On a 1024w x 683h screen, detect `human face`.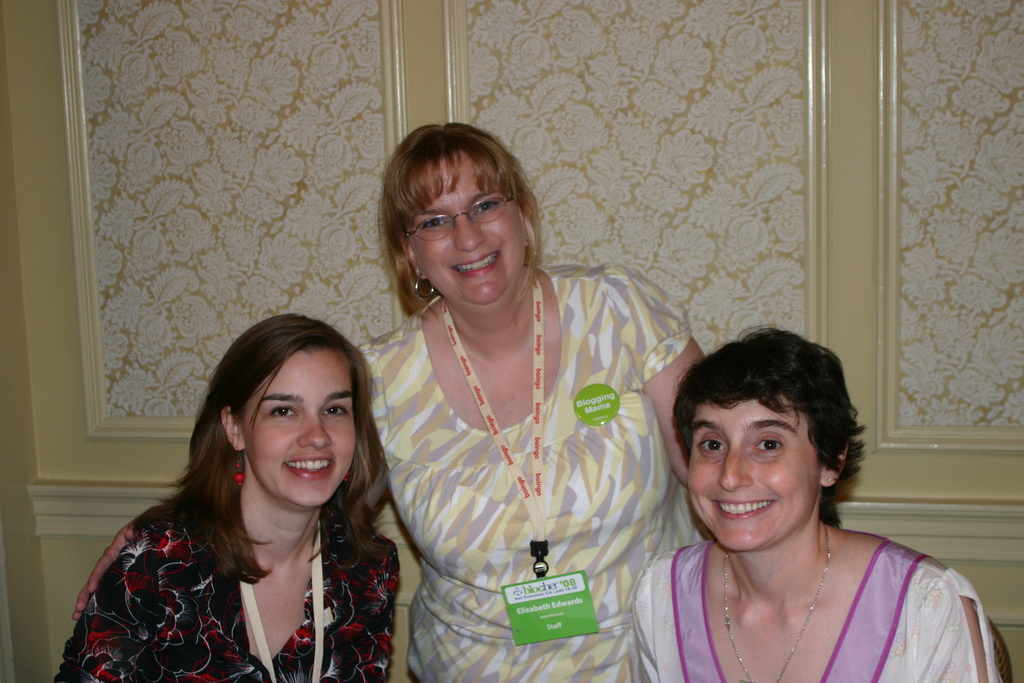
(x1=422, y1=154, x2=530, y2=304).
